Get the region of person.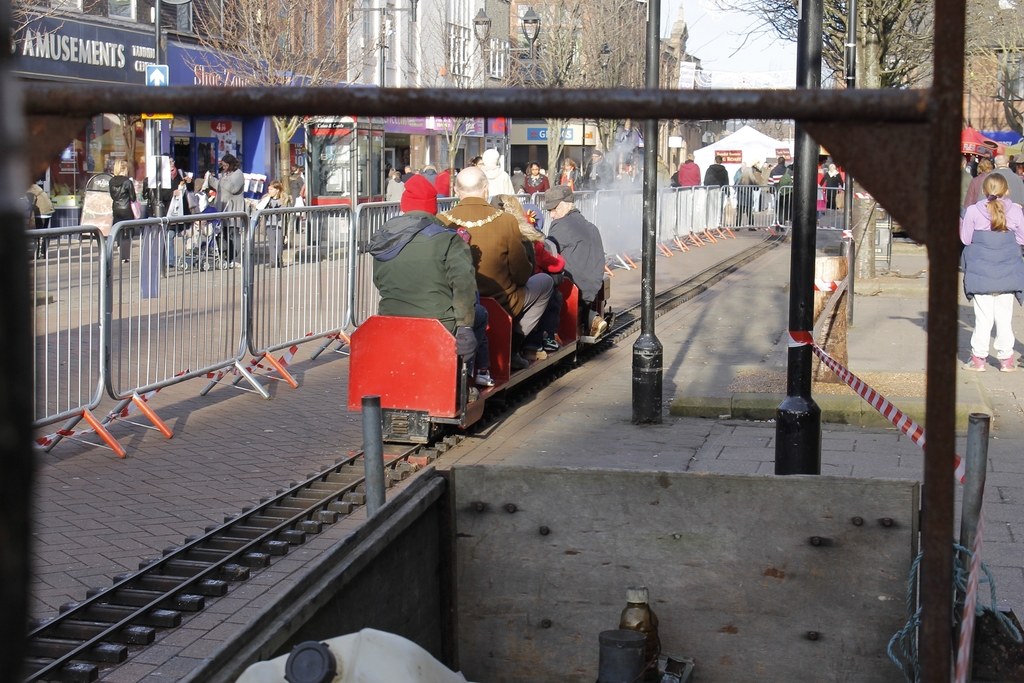
crop(721, 156, 760, 238).
